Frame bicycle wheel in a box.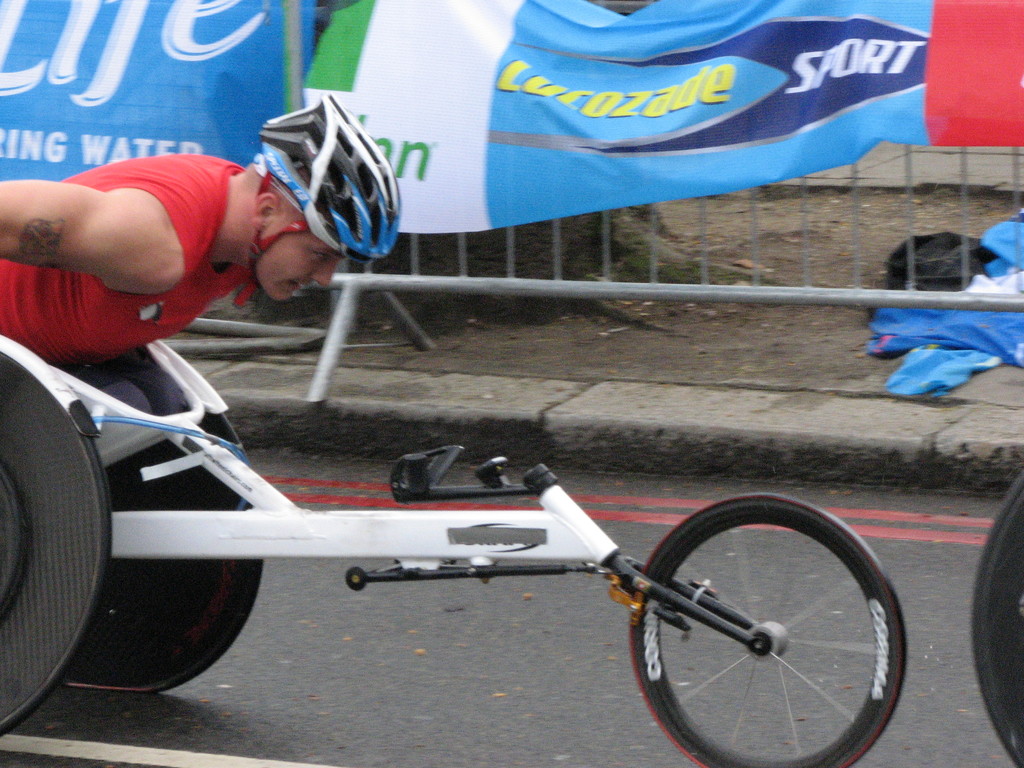
pyautogui.locateOnScreen(626, 512, 908, 765).
